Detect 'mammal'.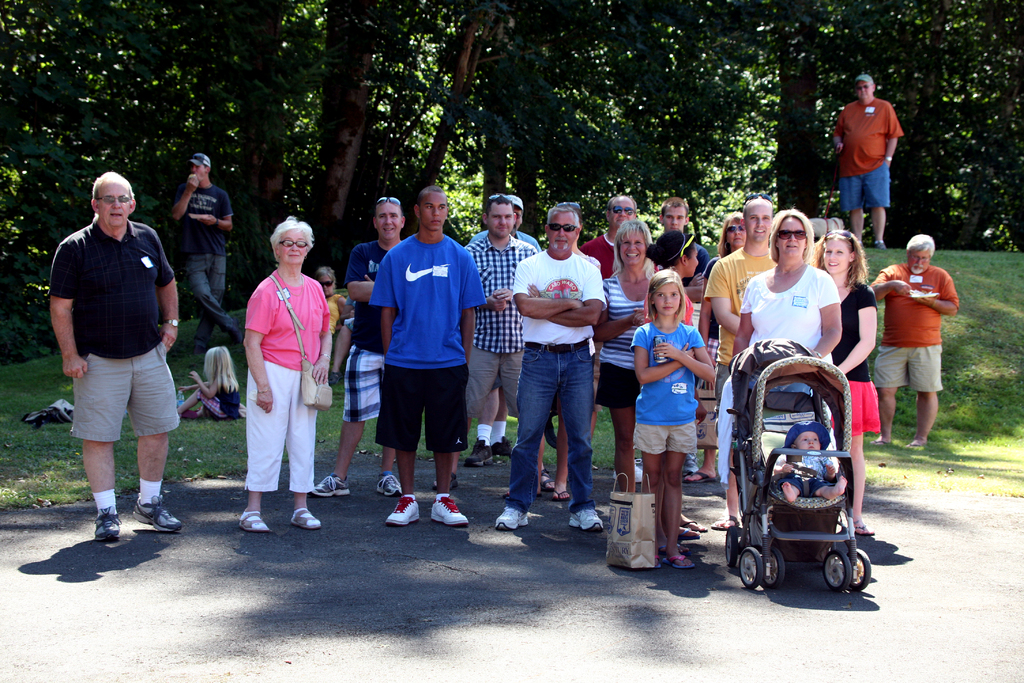
Detected at select_region(579, 195, 659, 479).
